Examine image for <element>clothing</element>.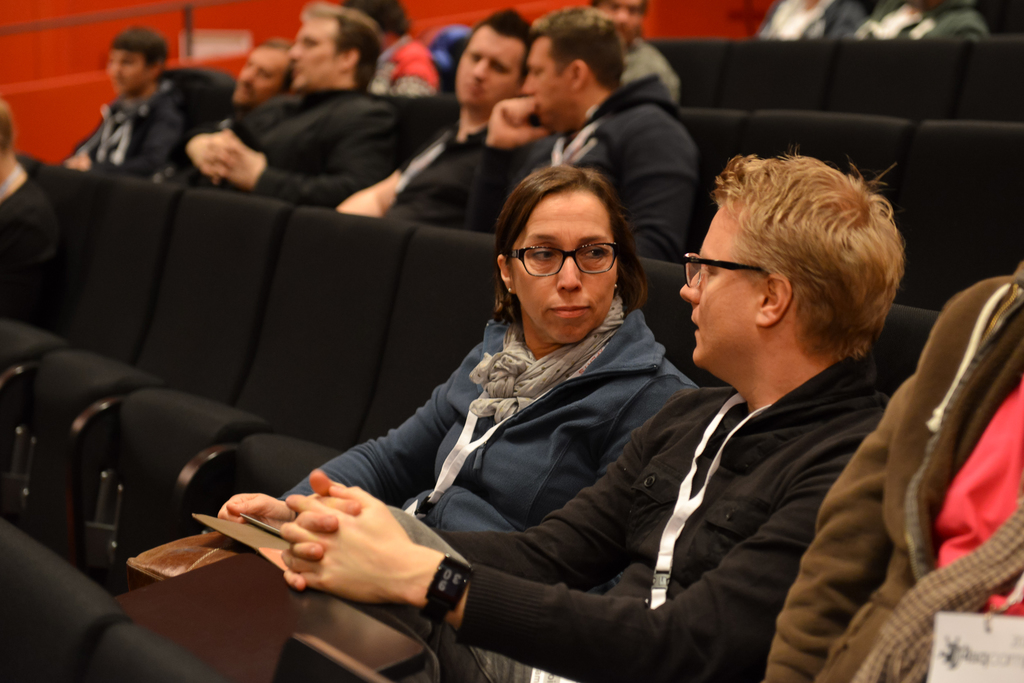
Examination result: [left=241, top=92, right=391, bottom=199].
